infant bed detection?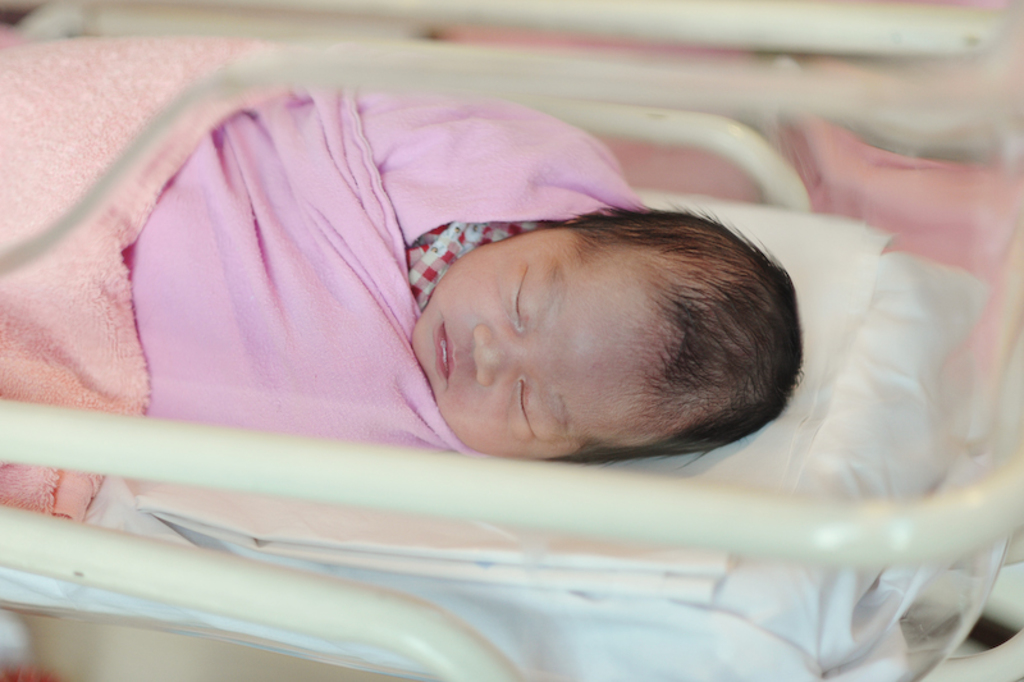
{"left": 0, "top": 0, "right": 1023, "bottom": 681}
